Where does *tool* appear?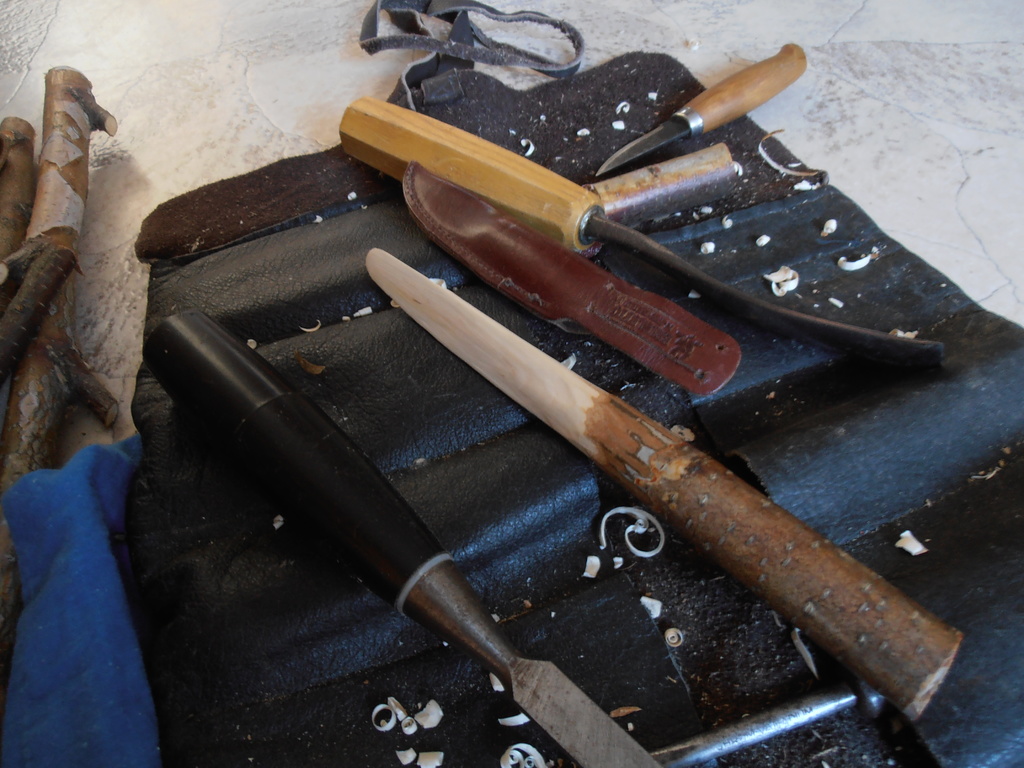
Appears at [139, 305, 657, 767].
